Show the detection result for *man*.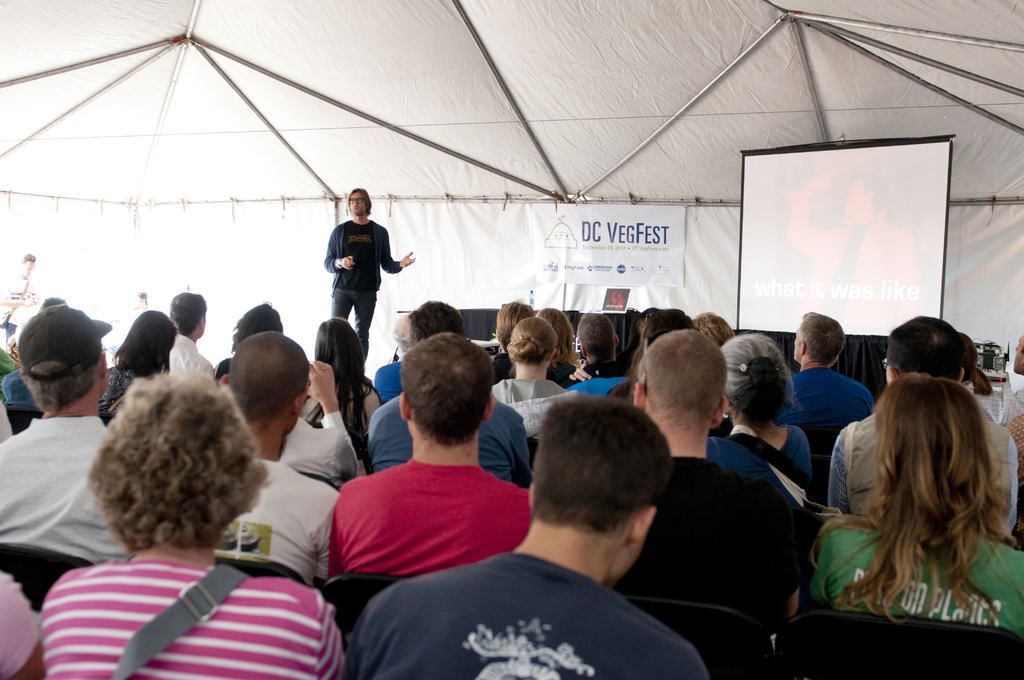
bbox=[827, 314, 1012, 551].
